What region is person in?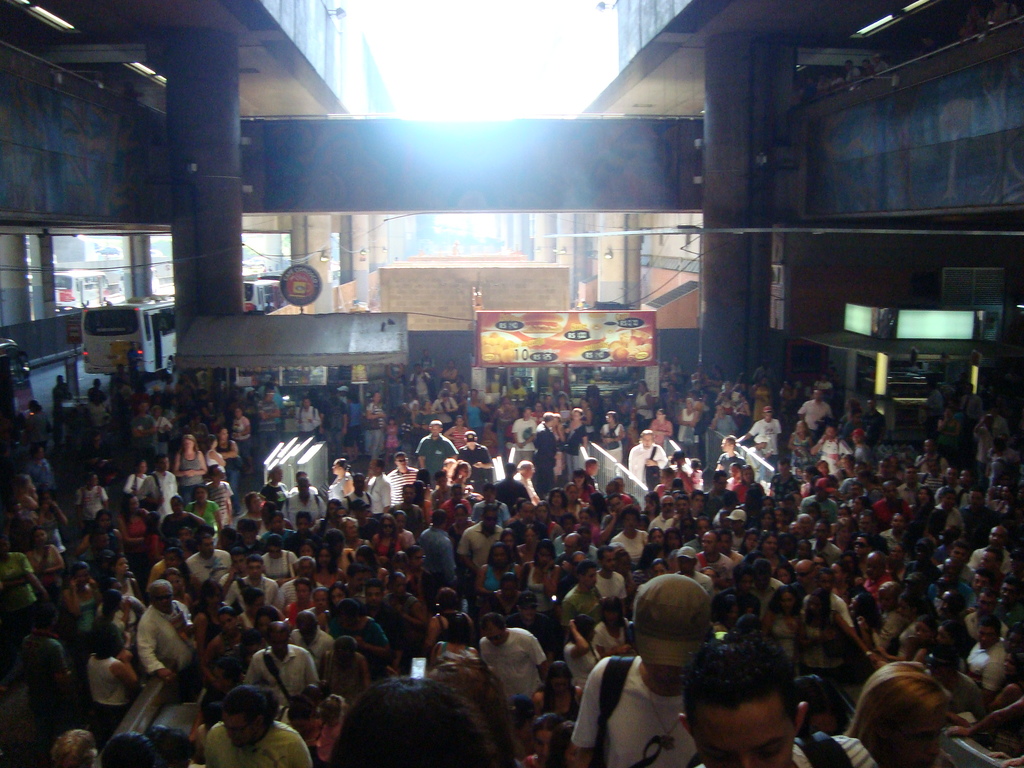
492/390/522/455.
